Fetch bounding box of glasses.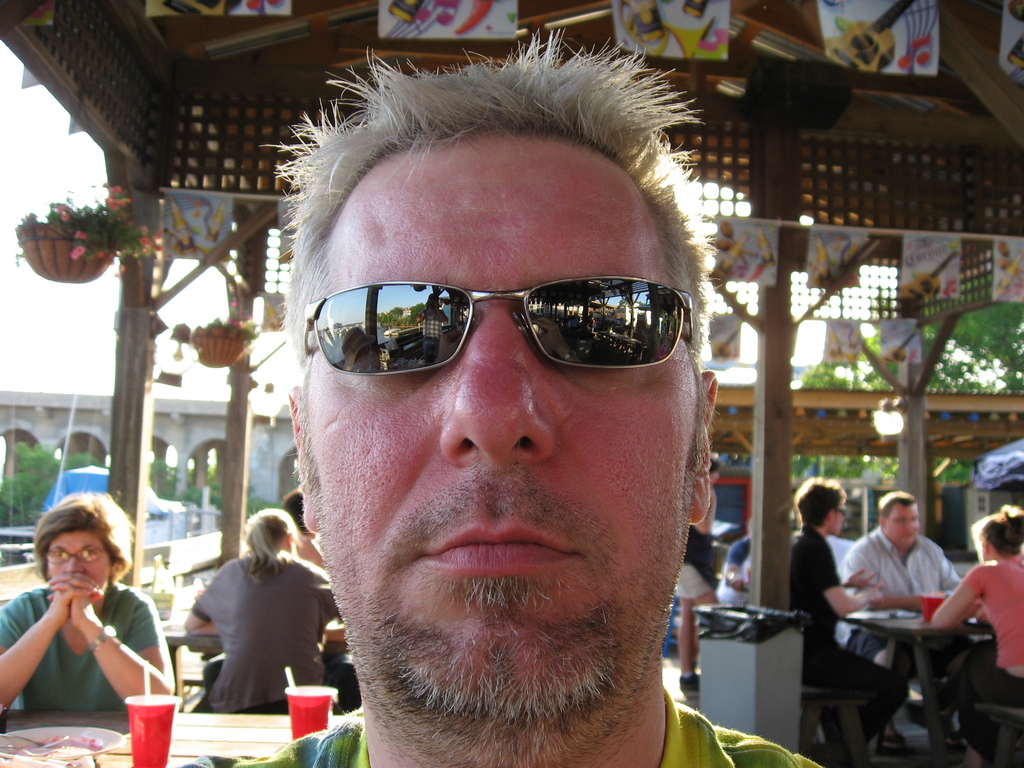
Bbox: x1=835, y1=507, x2=853, y2=522.
